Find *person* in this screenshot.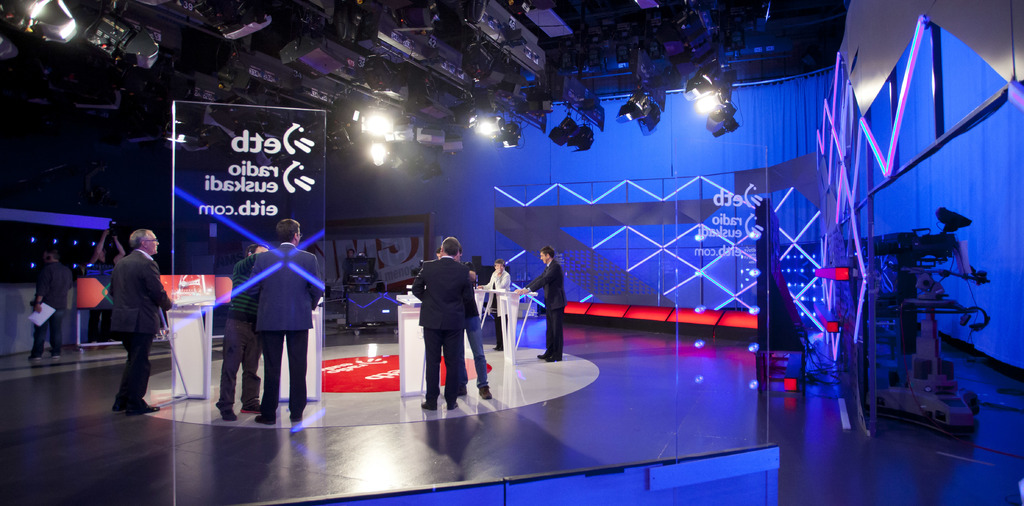
The bounding box for *person* is (left=515, top=246, right=569, bottom=360).
